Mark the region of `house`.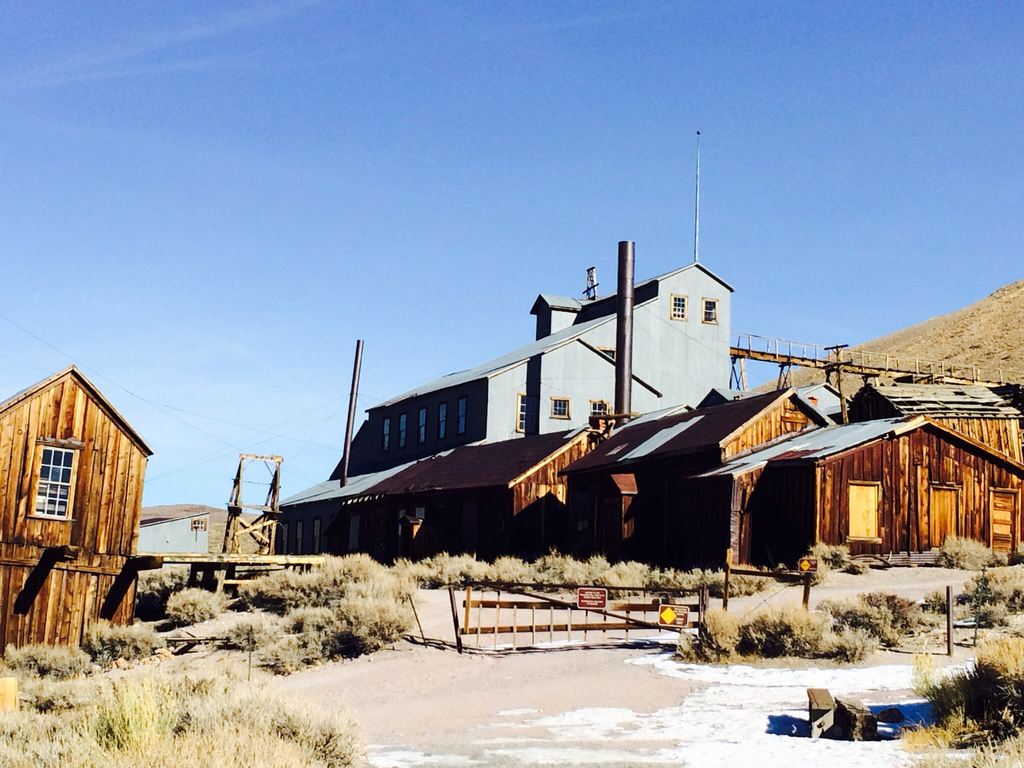
Region: l=278, t=262, r=1023, b=581.
